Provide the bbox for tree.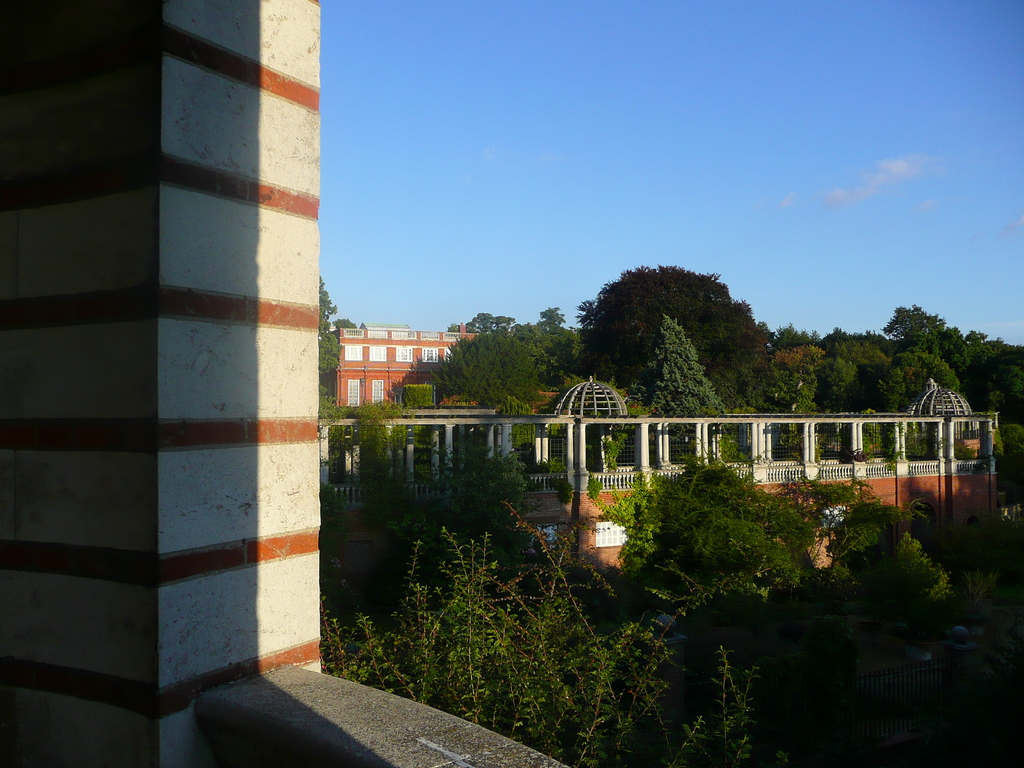
[312,274,355,418].
